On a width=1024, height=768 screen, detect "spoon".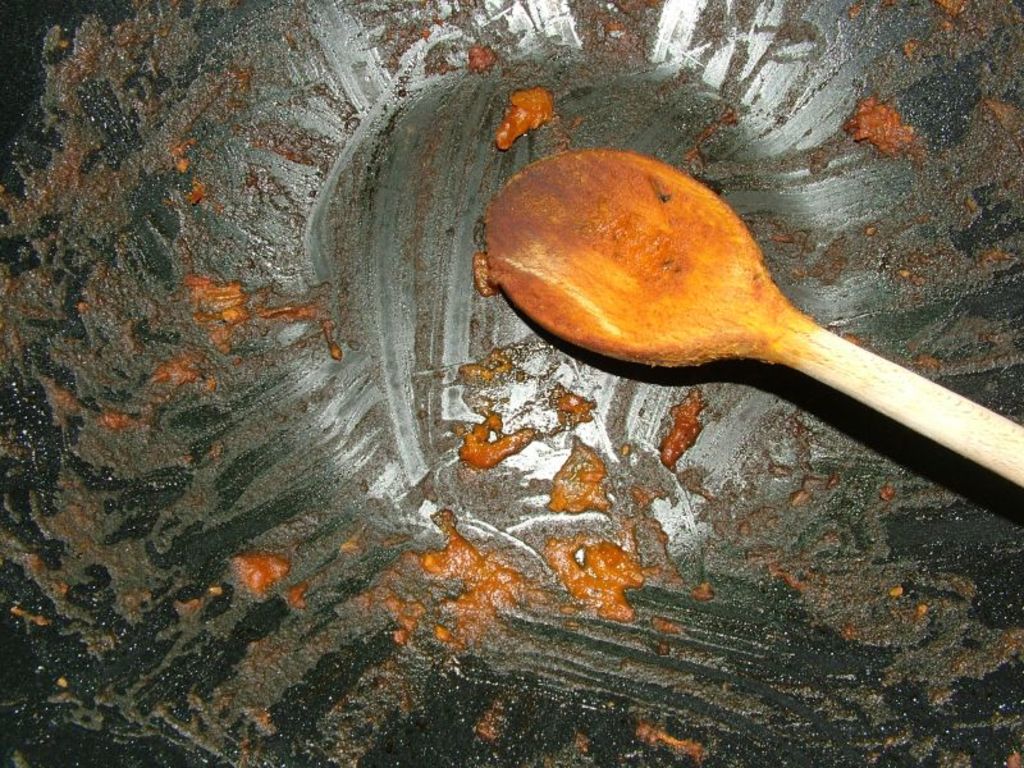
left=479, top=145, right=1023, bottom=489.
